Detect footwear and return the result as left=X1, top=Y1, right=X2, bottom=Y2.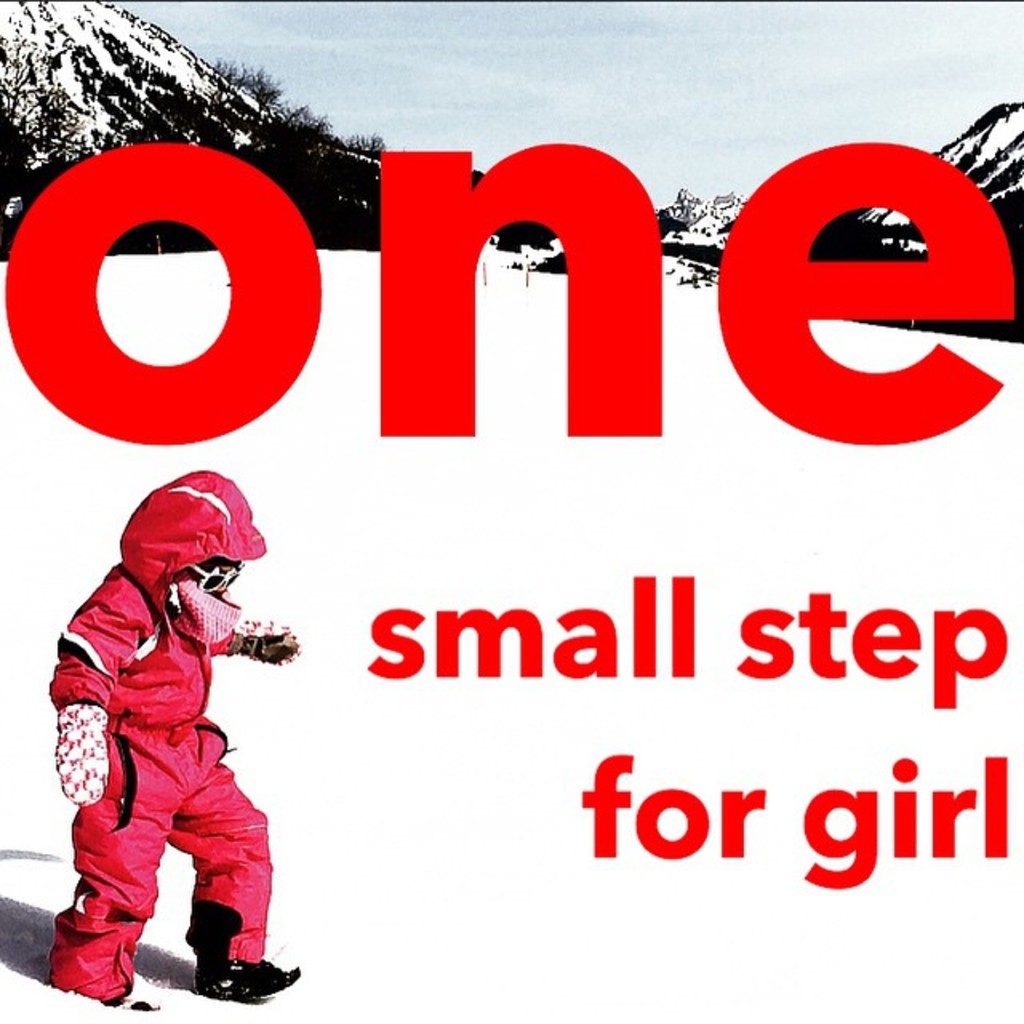
left=186, top=957, right=294, bottom=1000.
